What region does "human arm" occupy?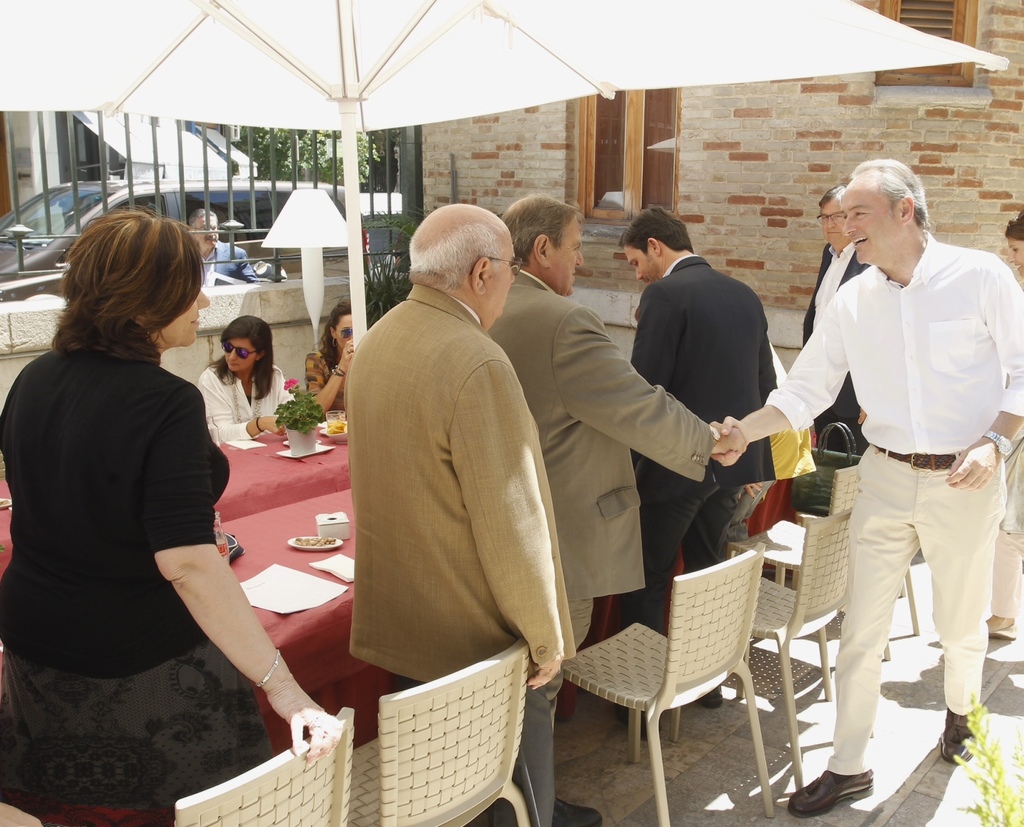
(462, 335, 553, 704).
